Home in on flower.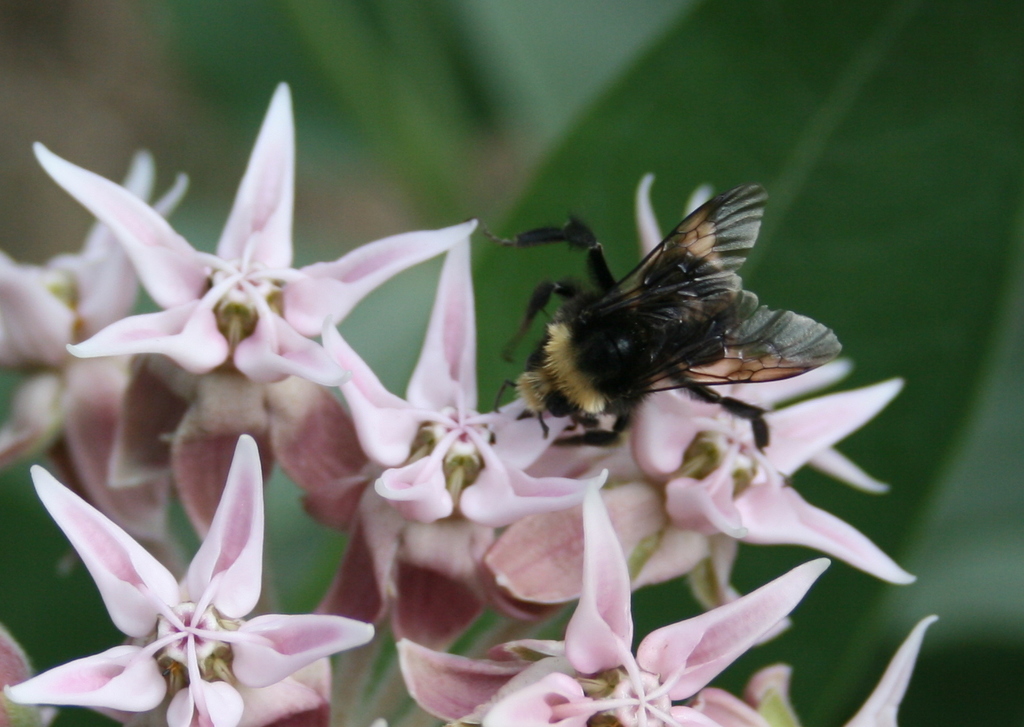
Homed in at [23, 440, 350, 718].
